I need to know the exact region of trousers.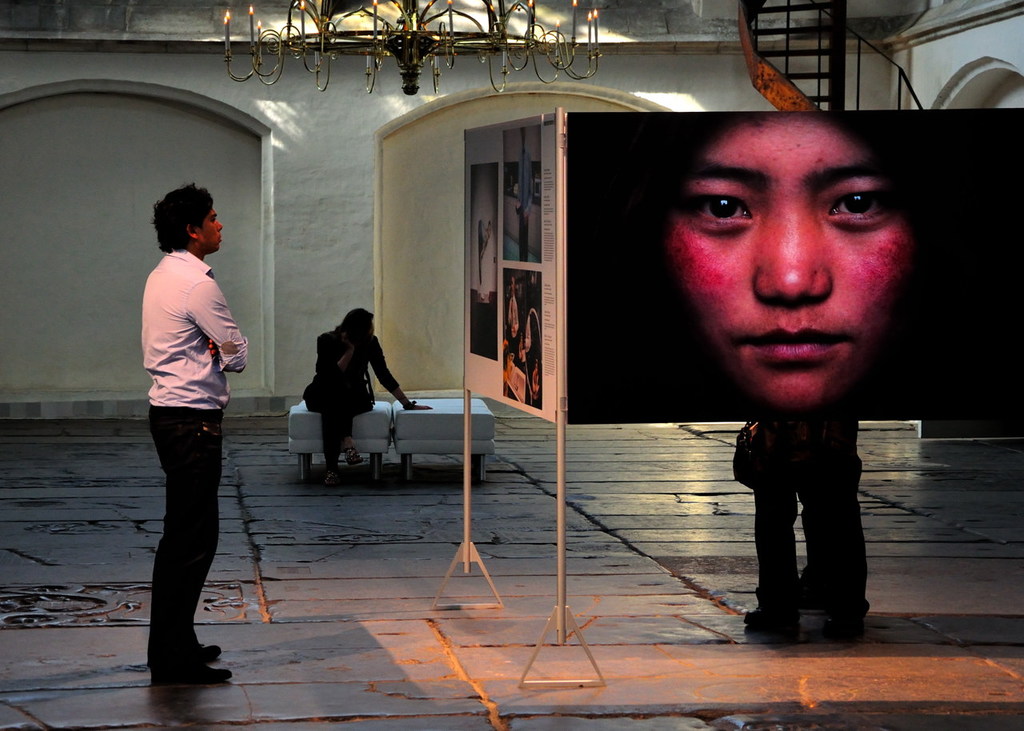
Region: region(145, 403, 229, 673).
